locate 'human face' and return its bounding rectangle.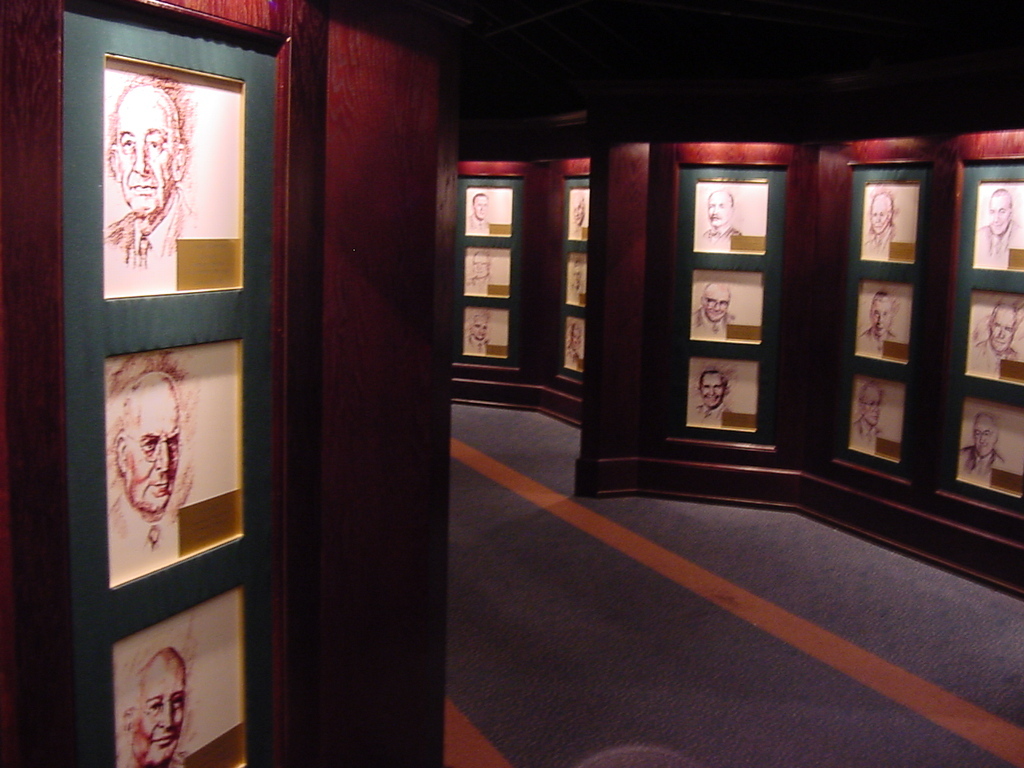
<bbox>474, 195, 492, 222</bbox>.
